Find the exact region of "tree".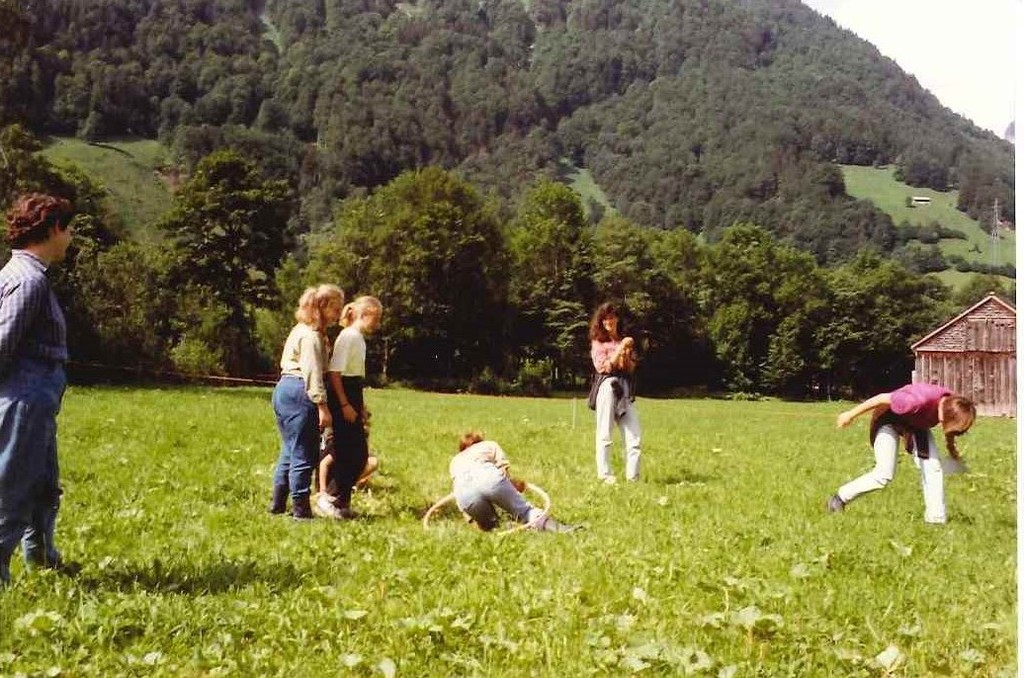
Exact region: 279,0,713,189.
